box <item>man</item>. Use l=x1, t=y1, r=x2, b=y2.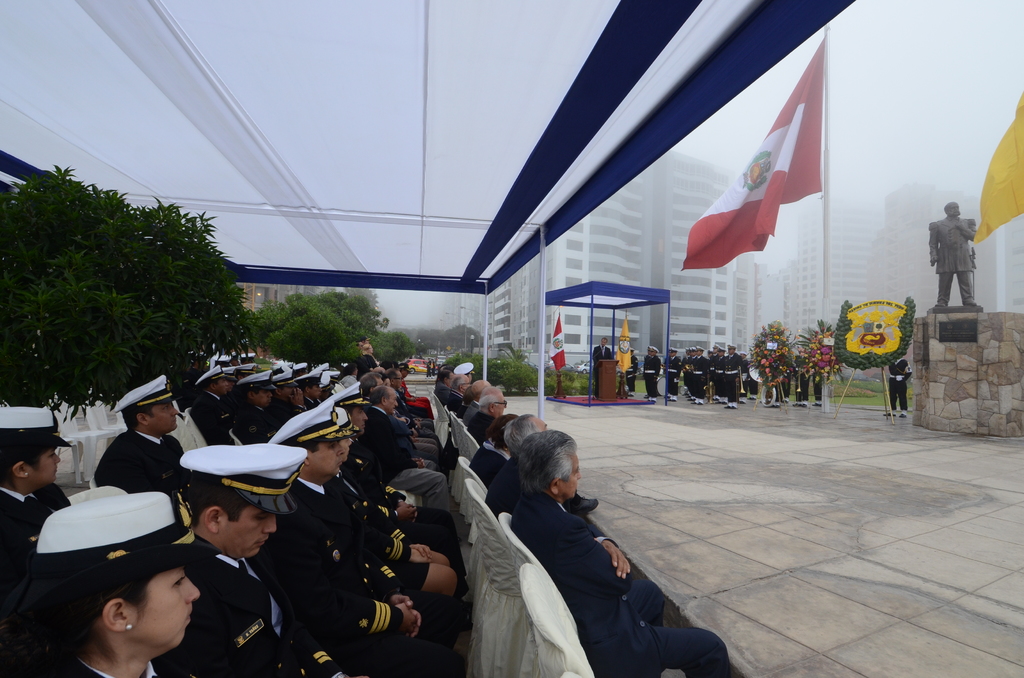
l=929, t=197, r=979, b=310.
